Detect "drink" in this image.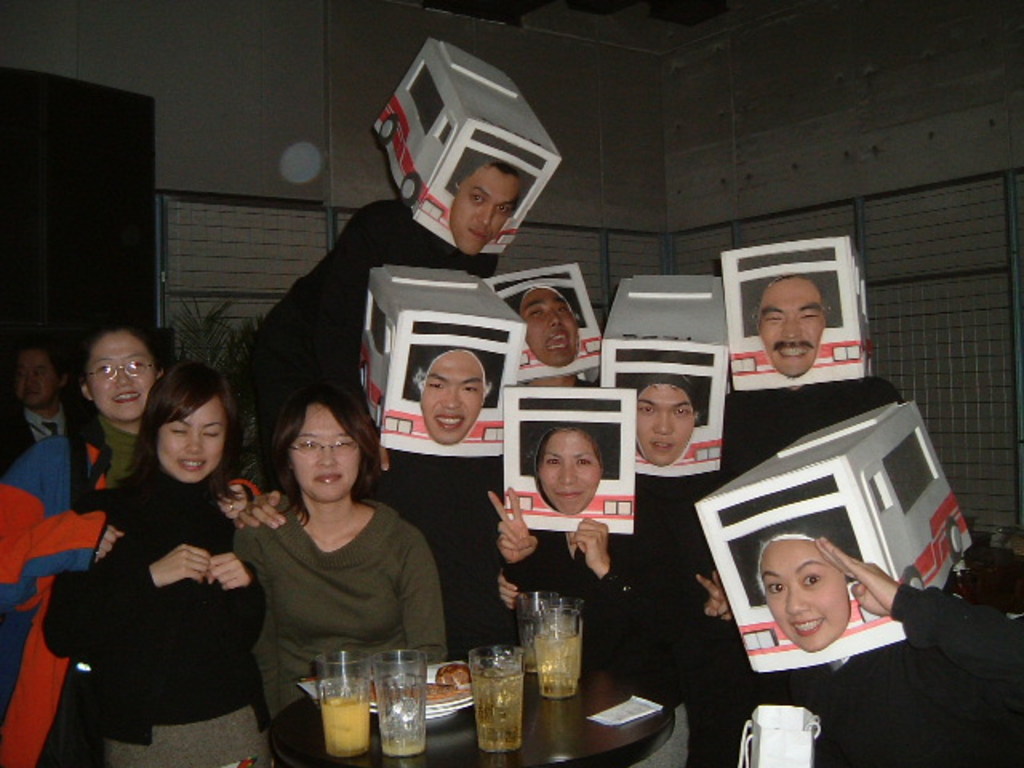
Detection: x1=536 y1=634 x2=579 y2=694.
